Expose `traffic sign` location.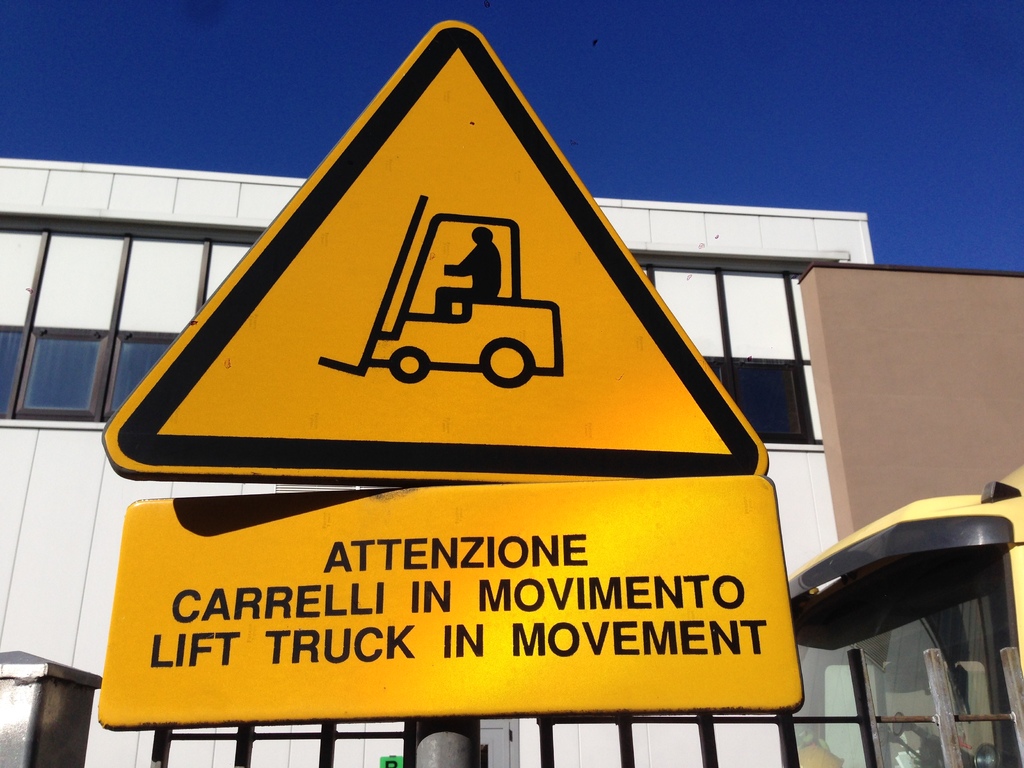
Exposed at <region>100, 19, 770, 490</region>.
